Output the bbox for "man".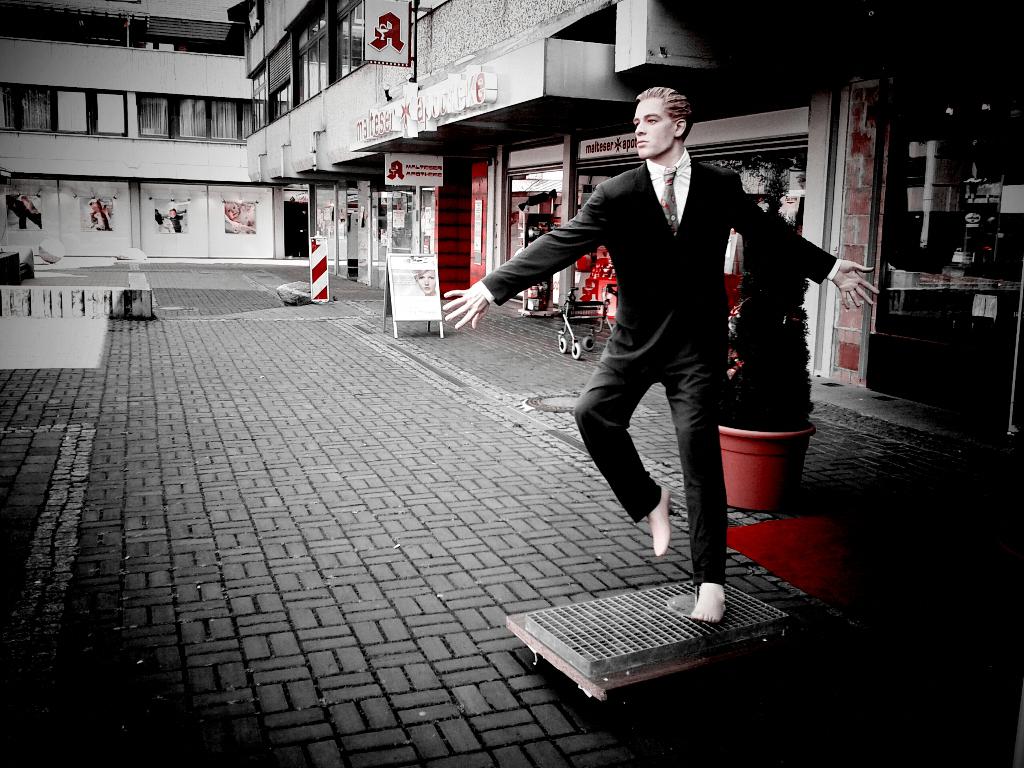
445, 83, 882, 625.
